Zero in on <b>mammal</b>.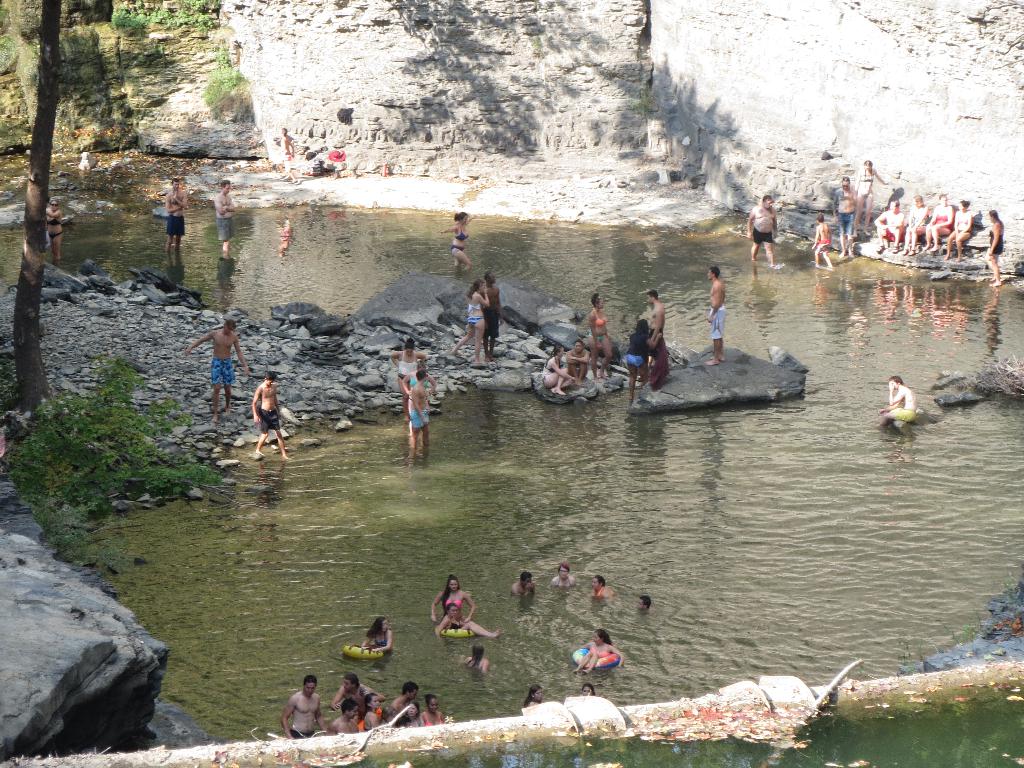
Zeroed in: bbox(636, 596, 651, 615).
